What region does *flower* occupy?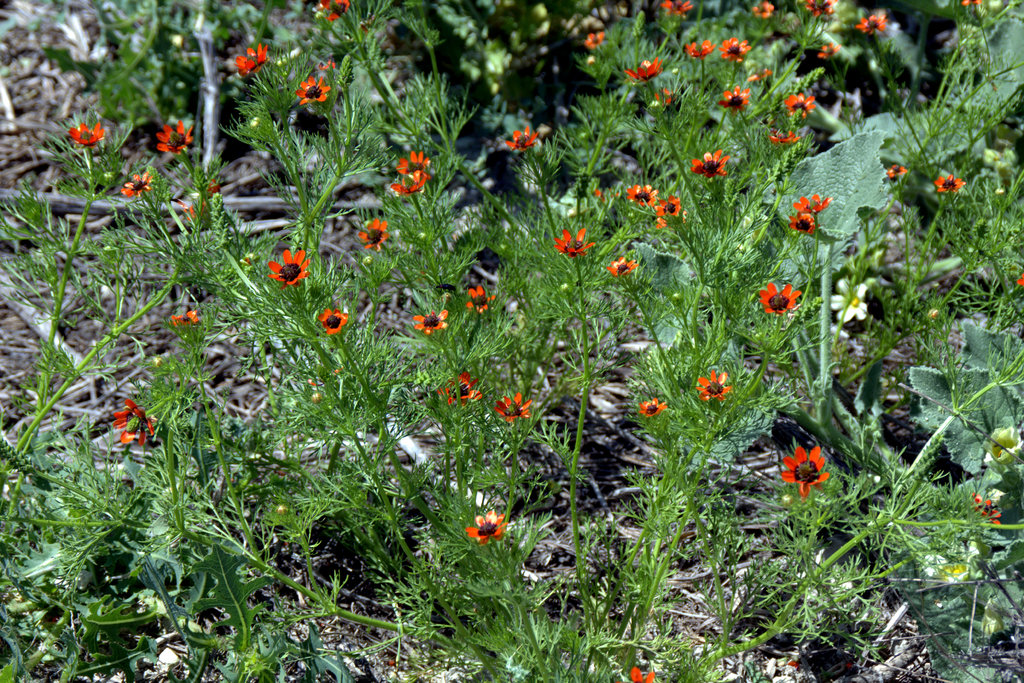
266:252:307:295.
